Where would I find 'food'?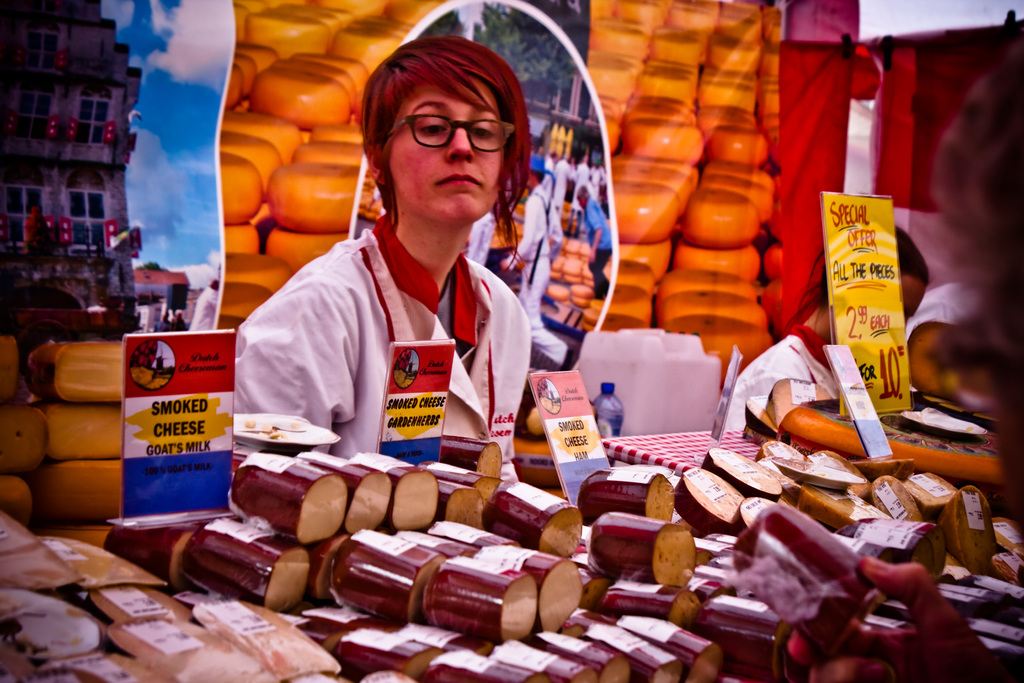
At 801:443:871:506.
